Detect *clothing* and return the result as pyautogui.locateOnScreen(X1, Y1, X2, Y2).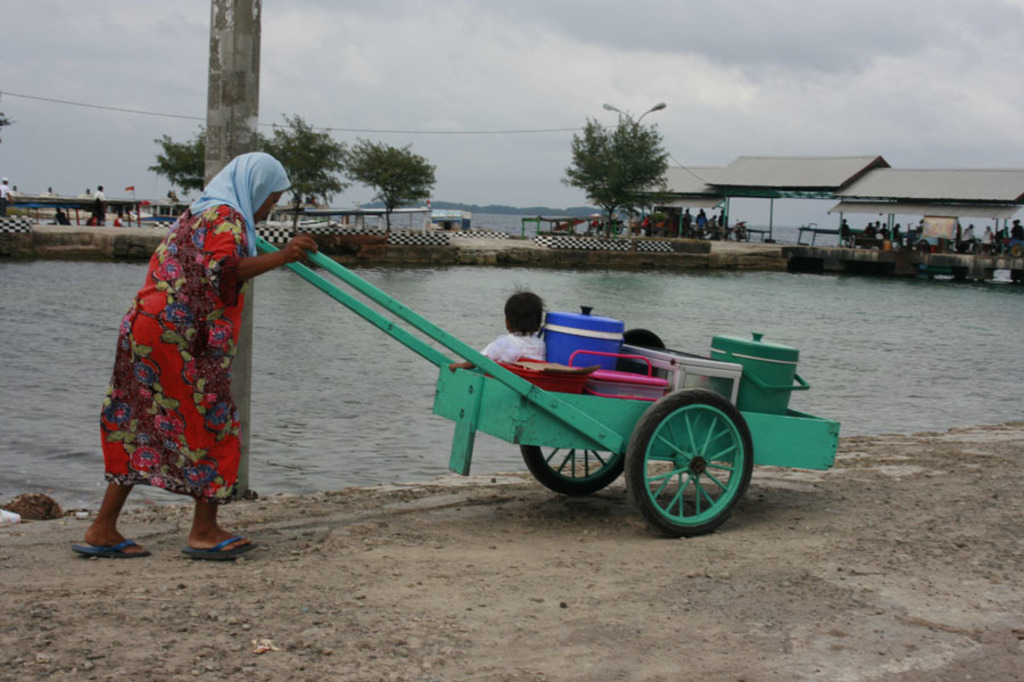
pyautogui.locateOnScreen(487, 331, 544, 358).
